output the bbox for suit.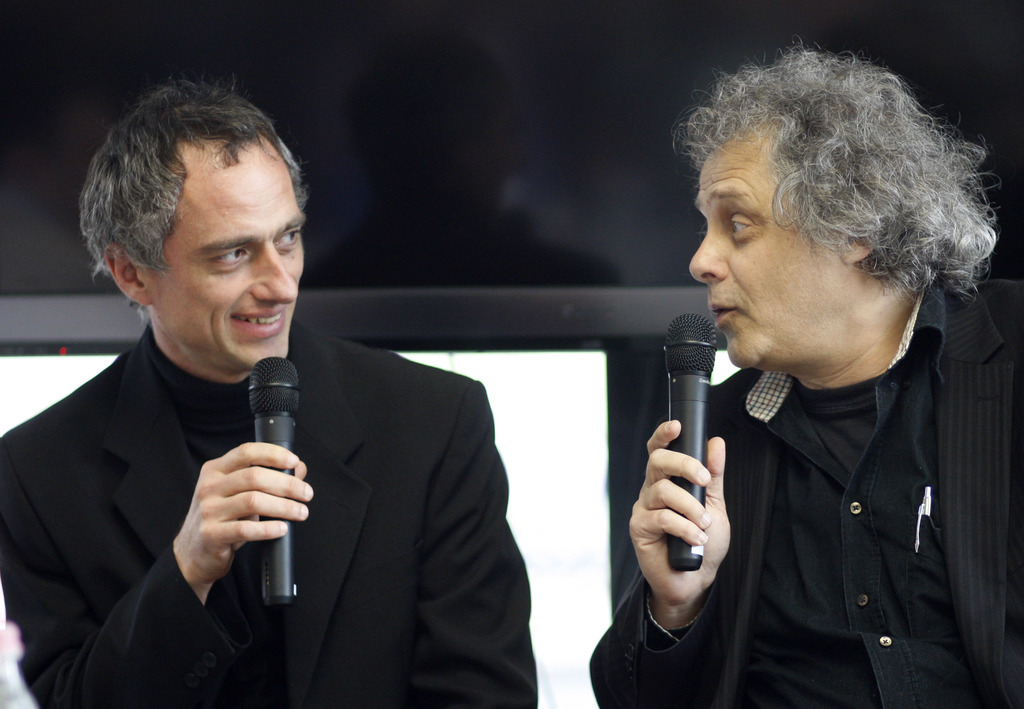
<region>35, 259, 504, 698</region>.
